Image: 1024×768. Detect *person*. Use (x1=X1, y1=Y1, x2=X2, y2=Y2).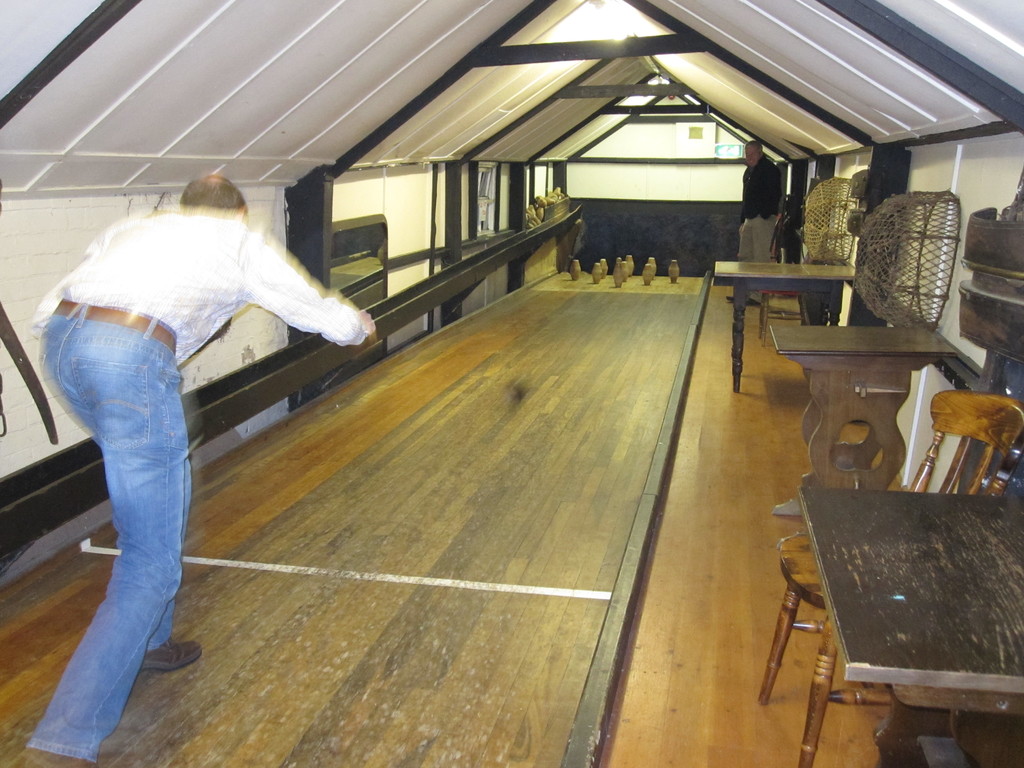
(x1=726, y1=129, x2=788, y2=308).
